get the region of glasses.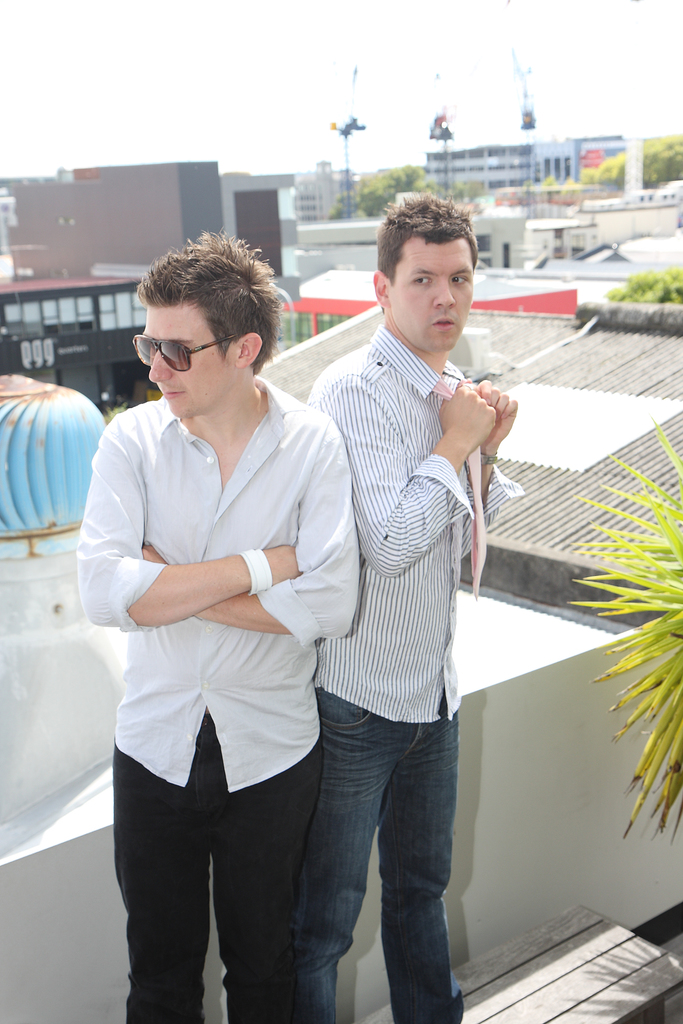
130/332/252/372.
